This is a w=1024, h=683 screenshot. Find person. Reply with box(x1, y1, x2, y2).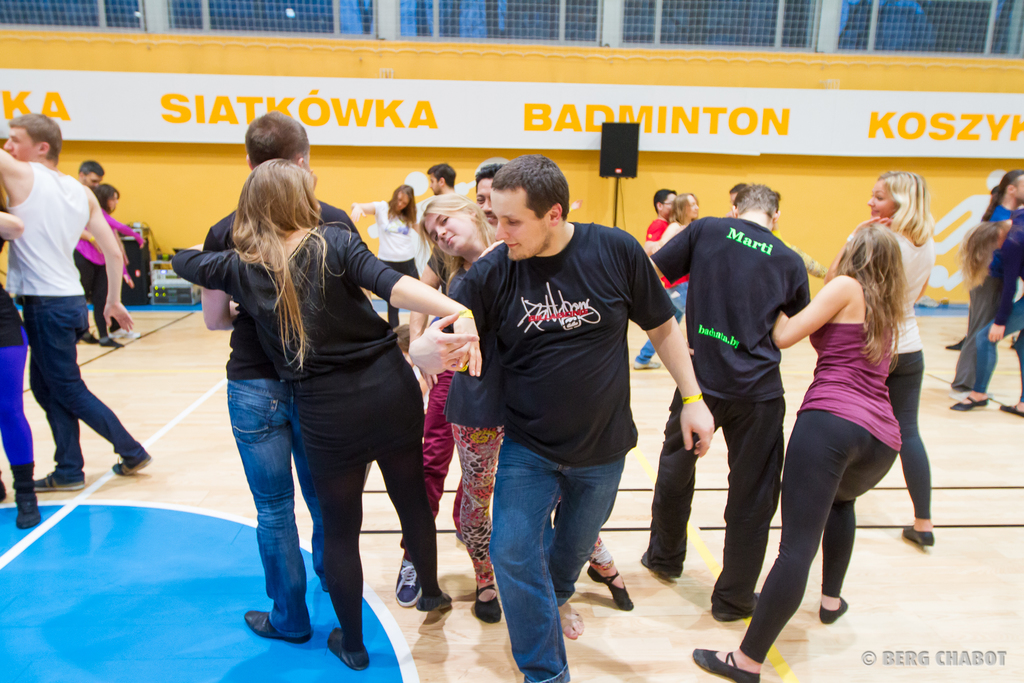
box(0, 210, 42, 536).
